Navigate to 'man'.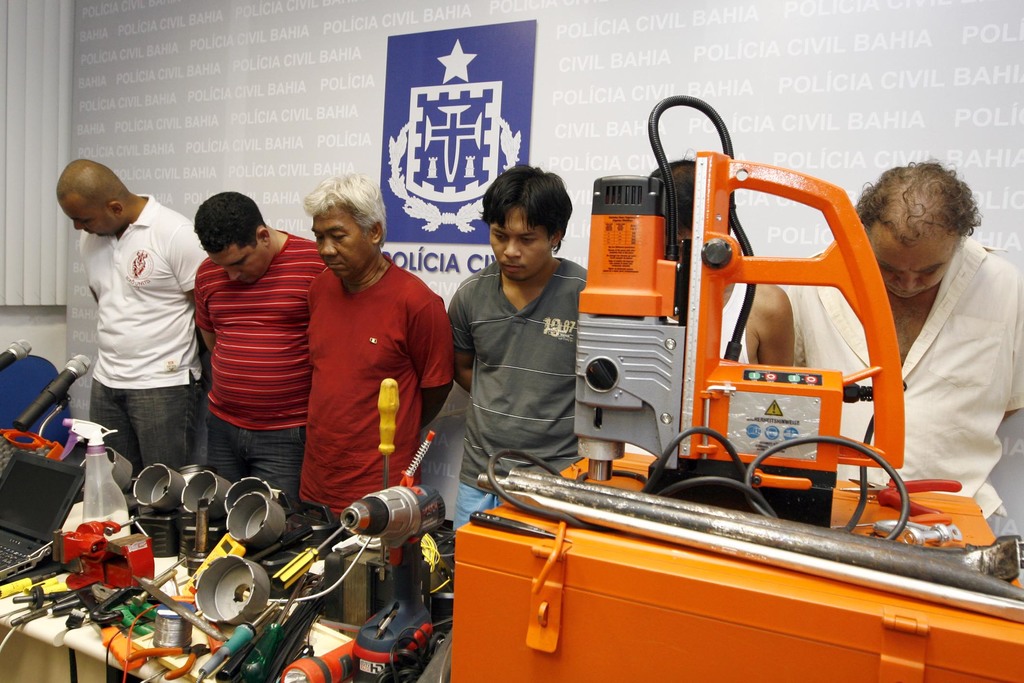
Navigation target: <bbox>51, 157, 209, 482</bbox>.
